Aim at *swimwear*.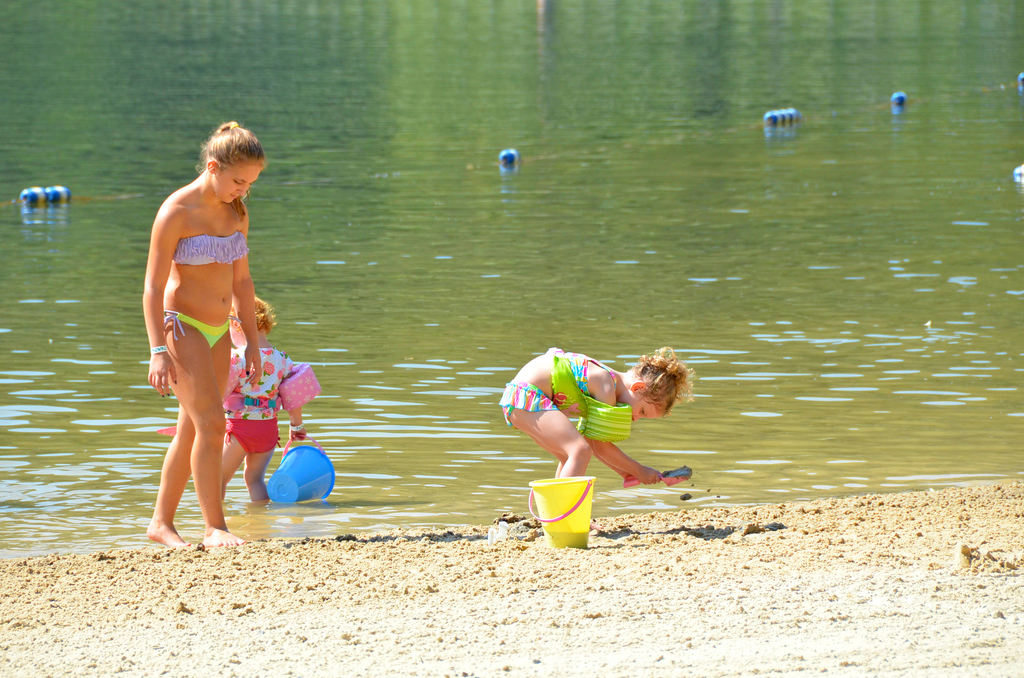
Aimed at <region>227, 344, 297, 457</region>.
